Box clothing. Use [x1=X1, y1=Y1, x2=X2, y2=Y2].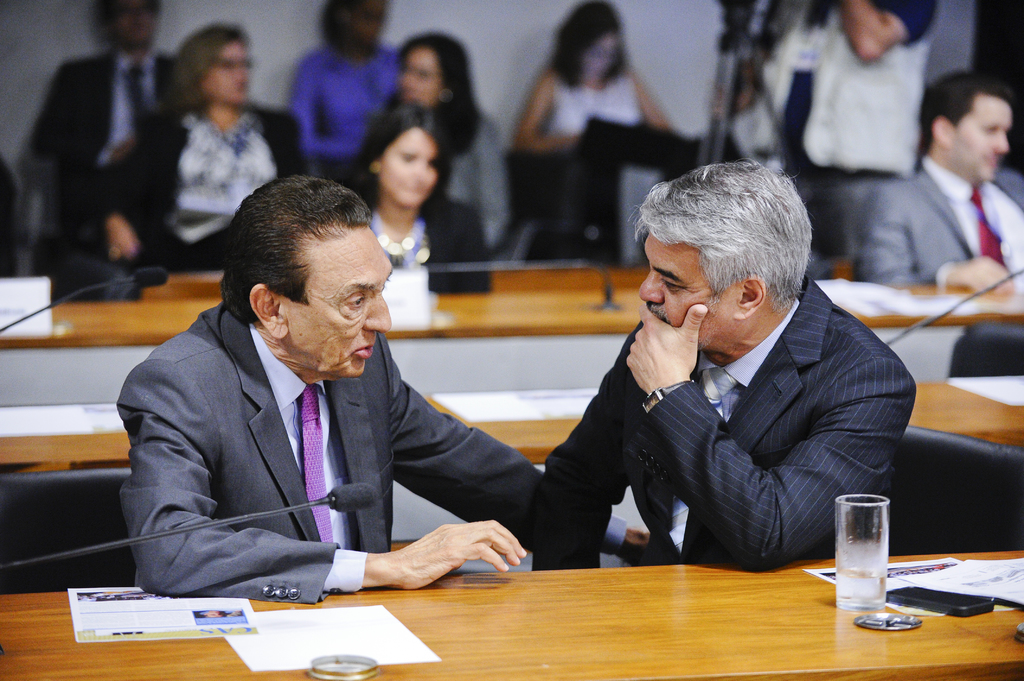
[x1=527, y1=241, x2=916, y2=582].
